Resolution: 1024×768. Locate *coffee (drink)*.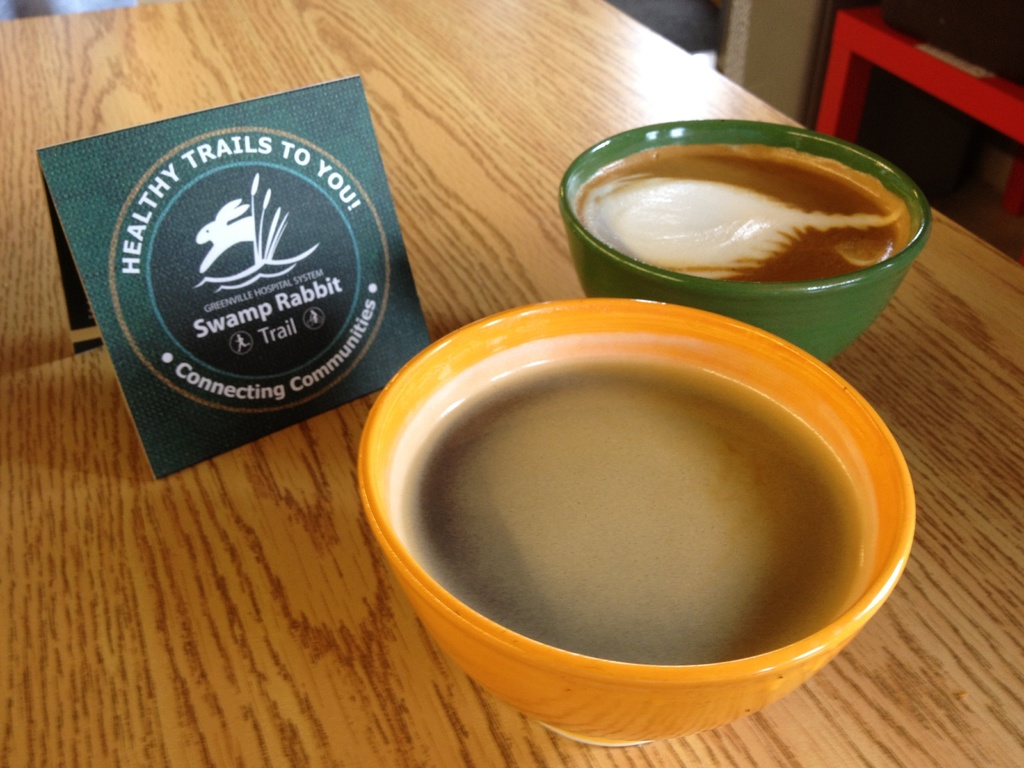
bbox=(401, 355, 860, 663).
